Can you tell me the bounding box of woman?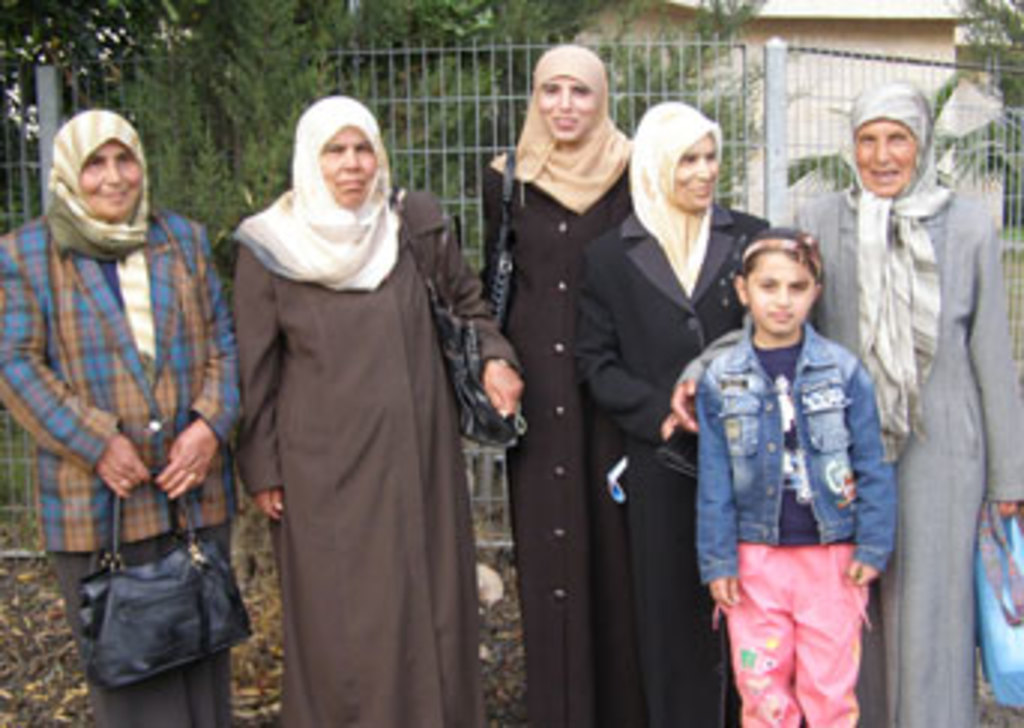
[left=575, top=99, right=772, bottom=725].
